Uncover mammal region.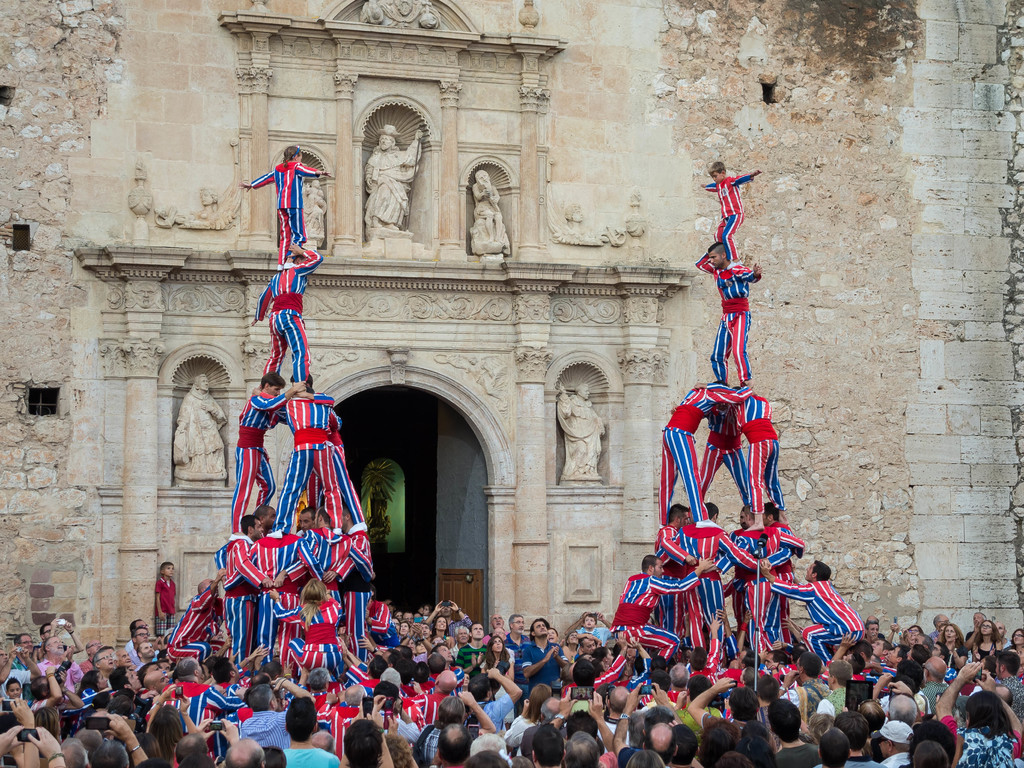
Uncovered: detection(703, 385, 772, 527).
